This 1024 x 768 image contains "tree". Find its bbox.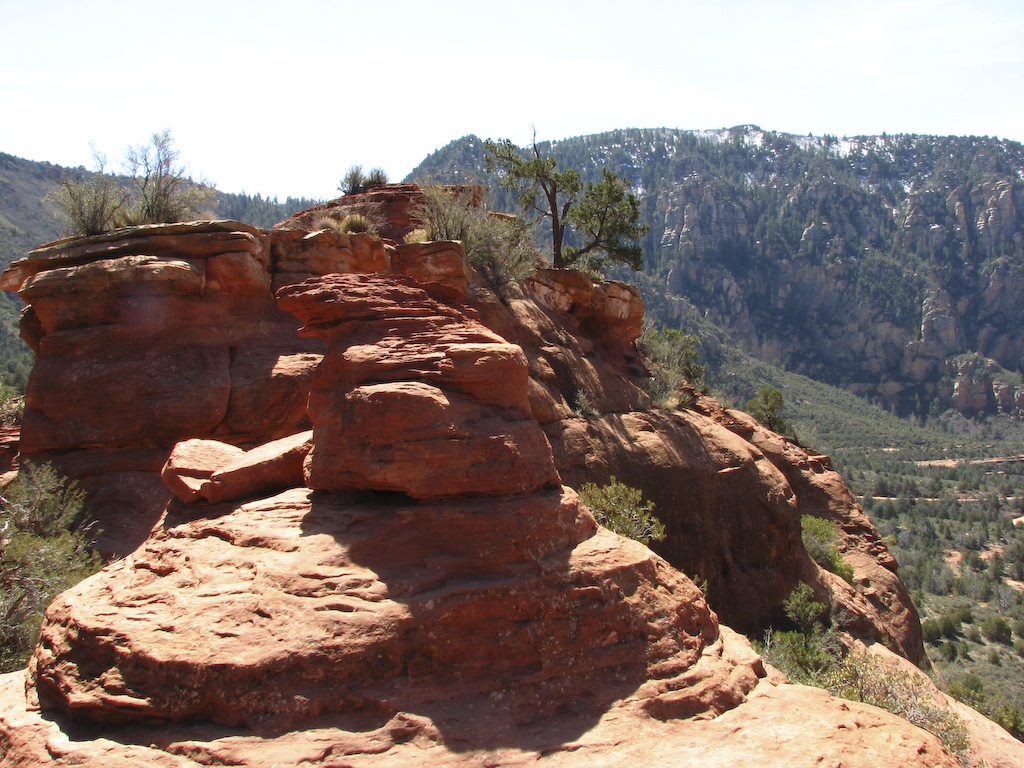
328,161,365,198.
